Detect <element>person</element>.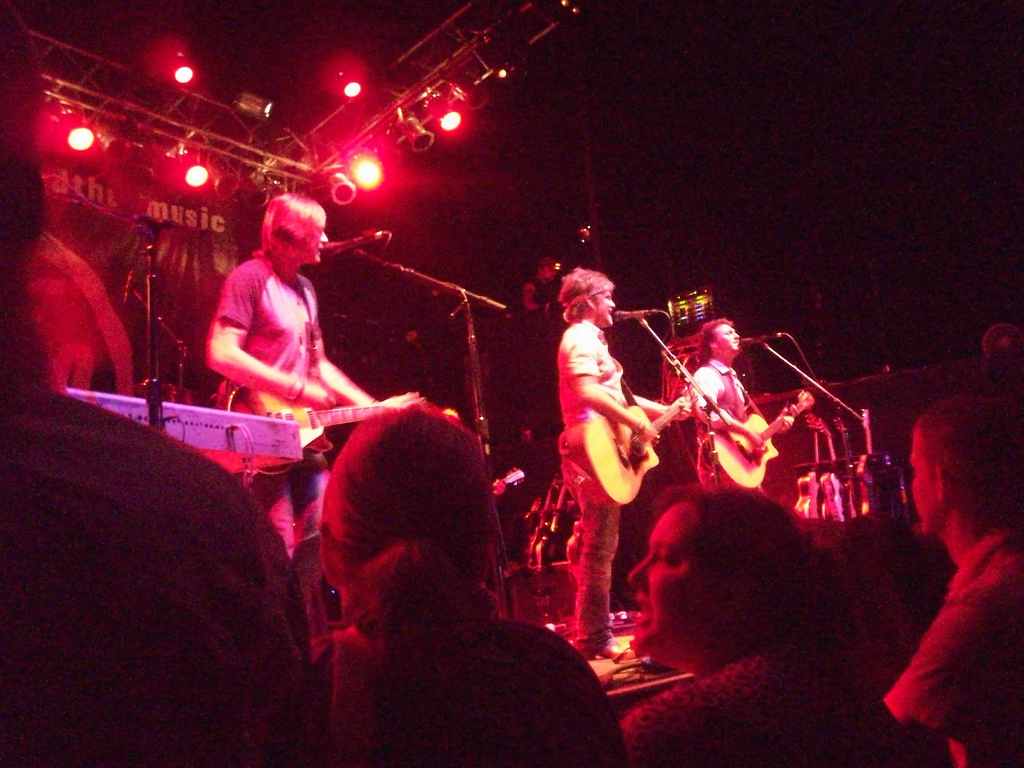
Detected at (left=191, top=168, right=355, bottom=481).
